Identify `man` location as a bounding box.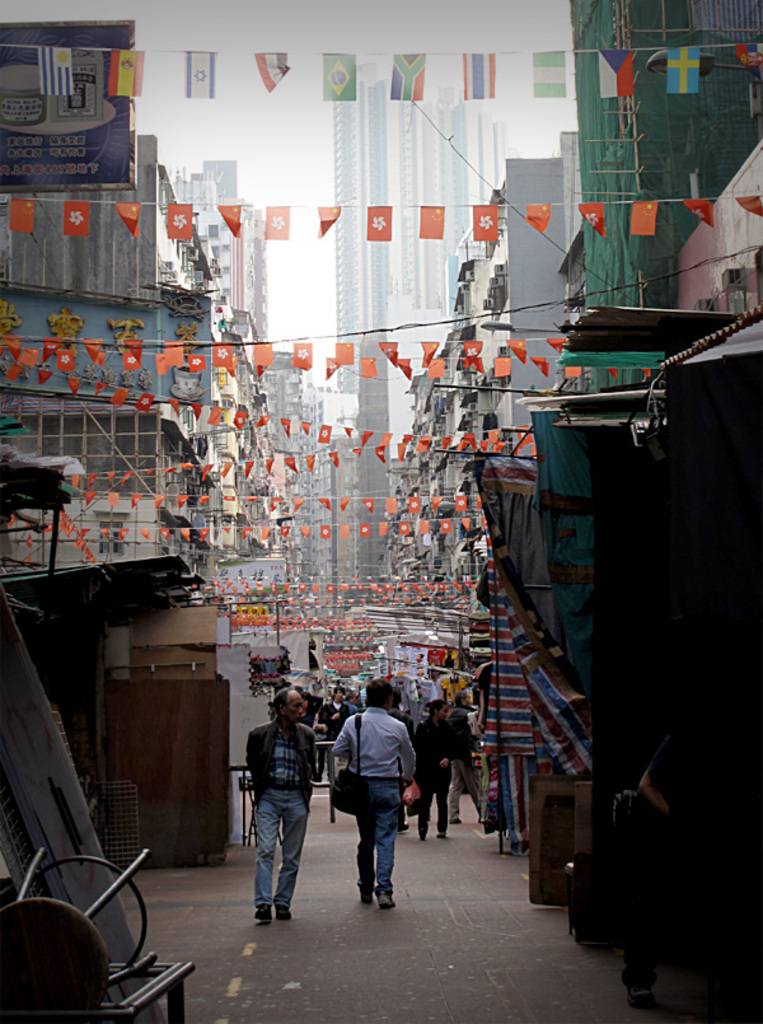
{"left": 329, "top": 688, "right": 421, "bottom": 910}.
